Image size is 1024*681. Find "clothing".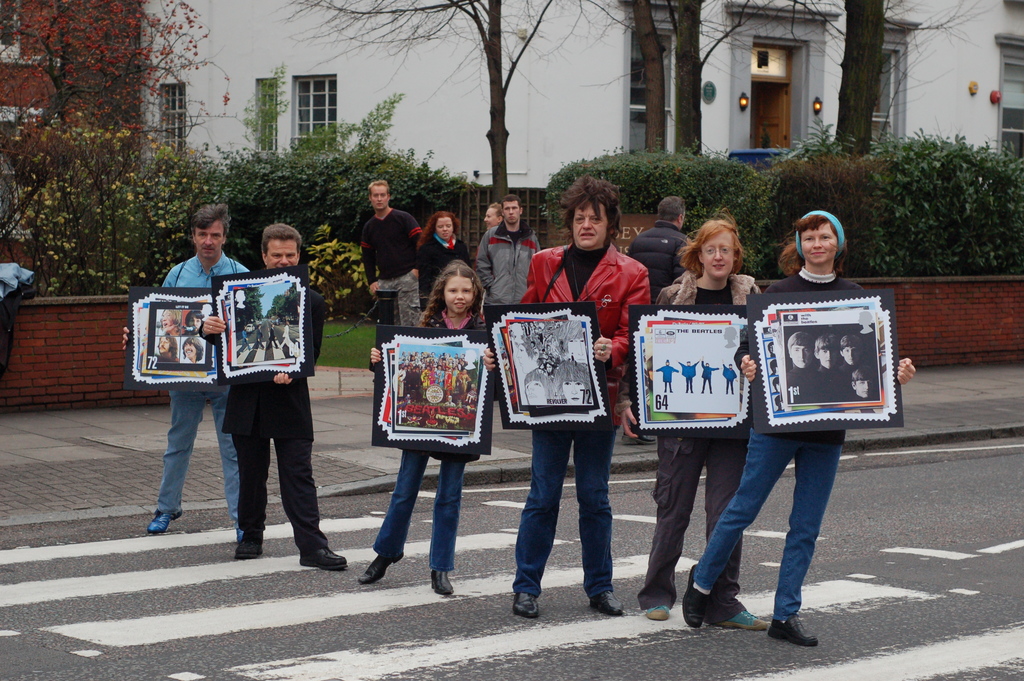
box=[660, 359, 677, 390].
